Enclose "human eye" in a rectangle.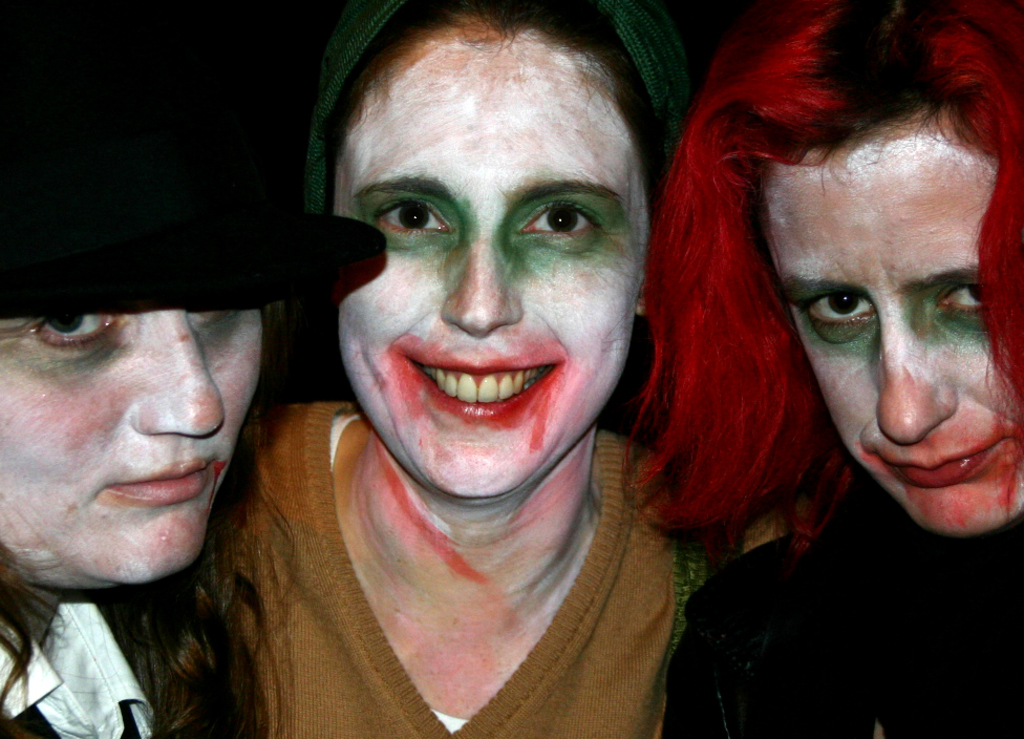
bbox(794, 292, 878, 332).
